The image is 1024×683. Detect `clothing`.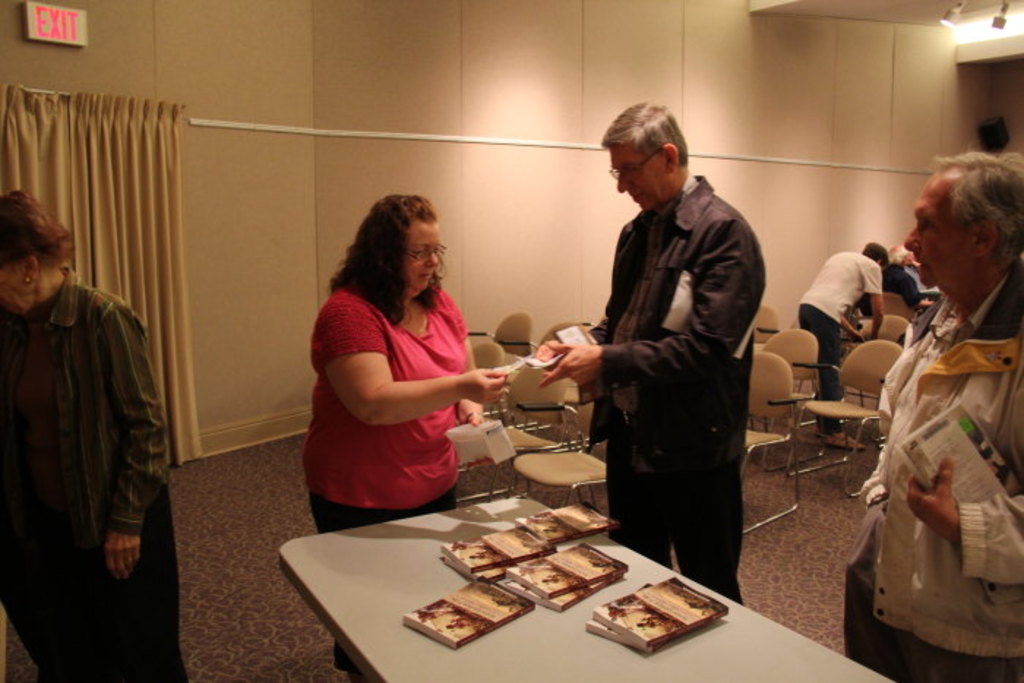
Detection: bbox(843, 288, 1023, 682).
